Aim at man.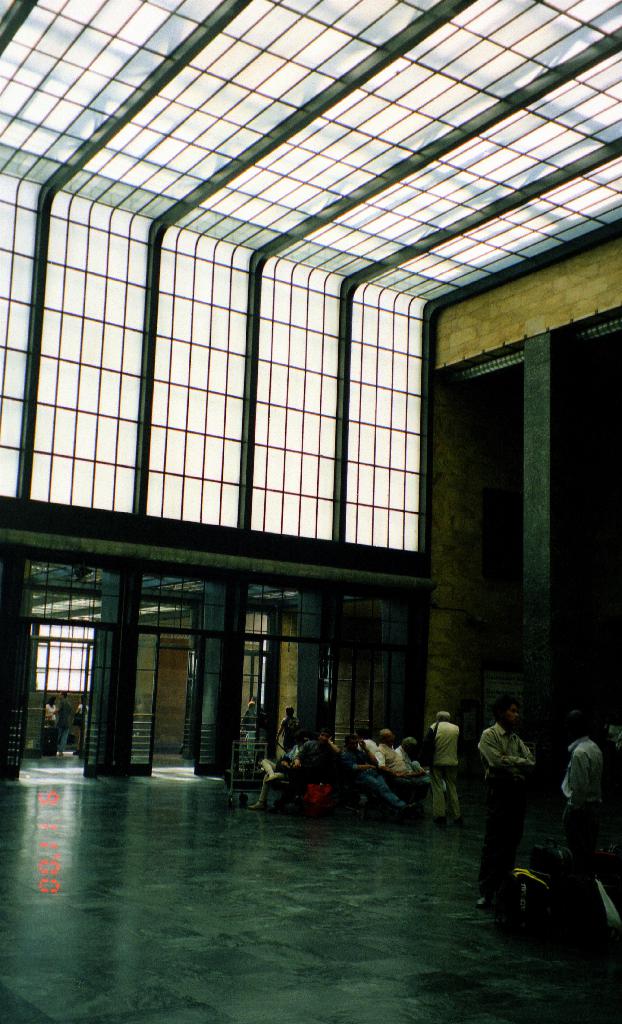
Aimed at (561, 707, 606, 891).
